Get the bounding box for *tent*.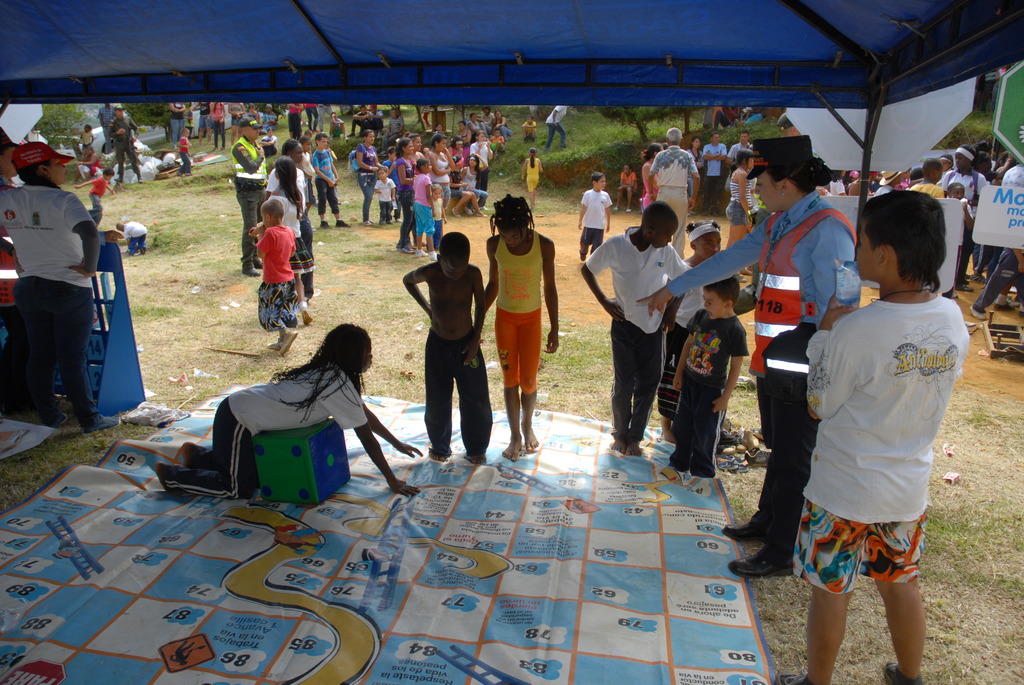
[0, 0, 1020, 249].
